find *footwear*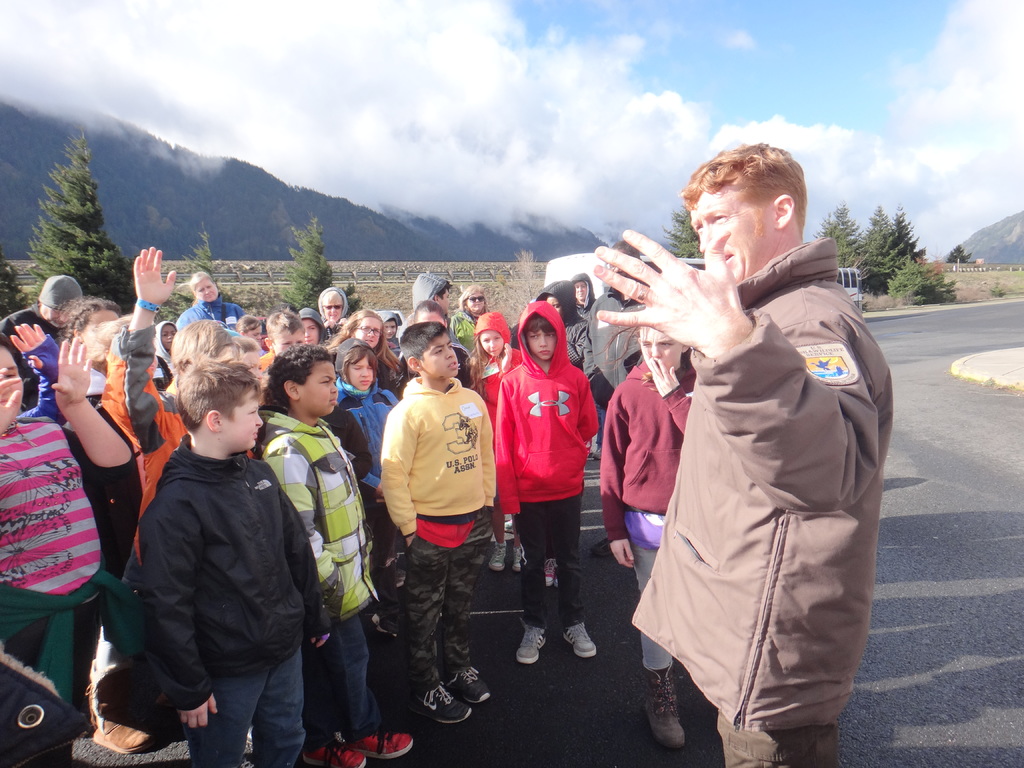
{"x1": 516, "y1": 618, "x2": 547, "y2": 664}
